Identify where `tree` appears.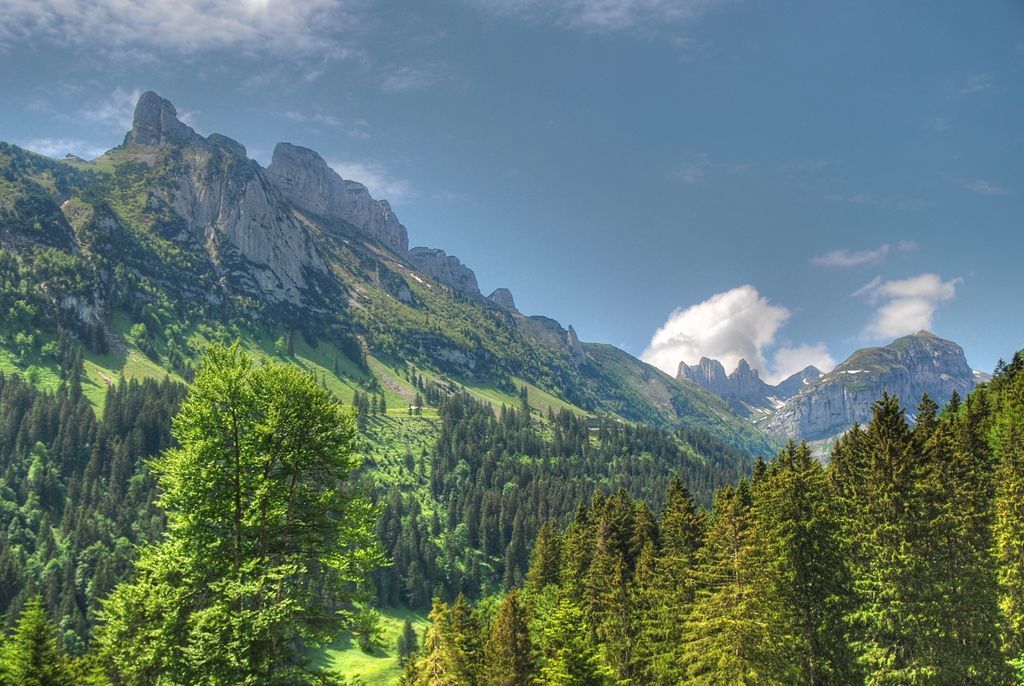
Appears at bbox=(865, 387, 920, 465).
